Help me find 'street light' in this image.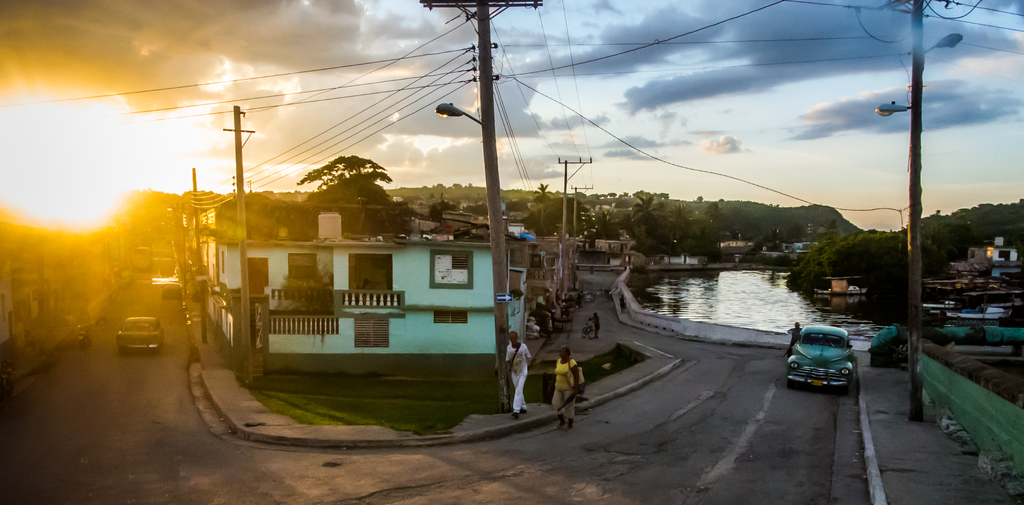
Found it: {"left": 868, "top": 26, "right": 965, "bottom": 417}.
